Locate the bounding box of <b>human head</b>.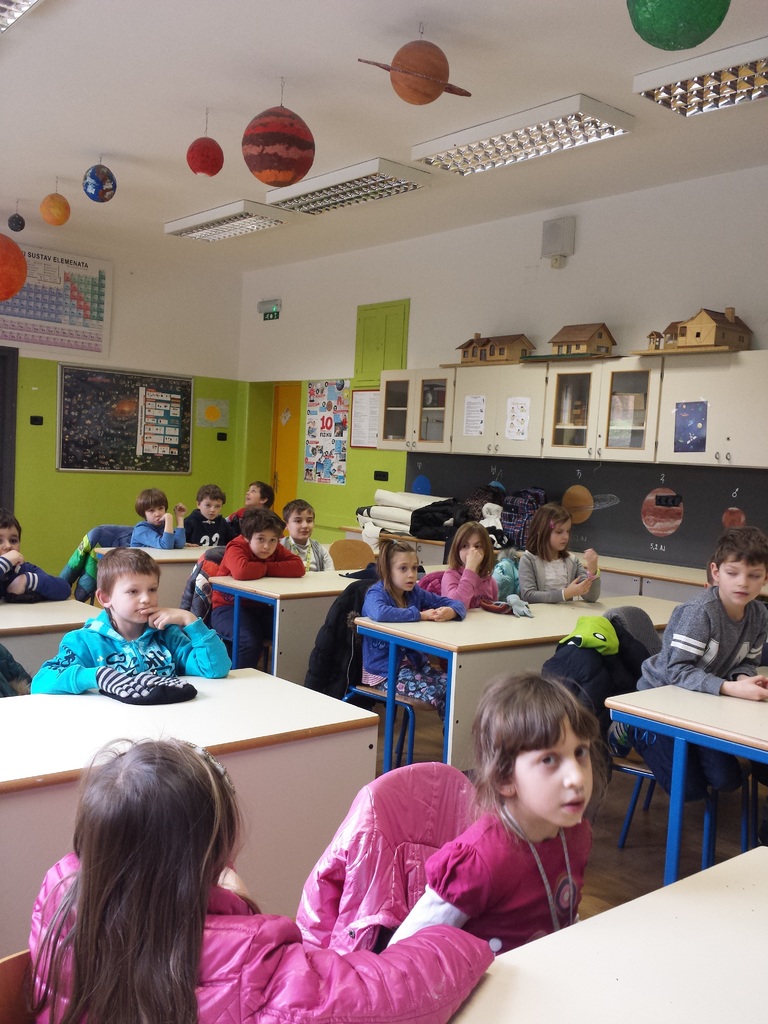
Bounding box: (left=244, top=479, right=279, bottom=512).
